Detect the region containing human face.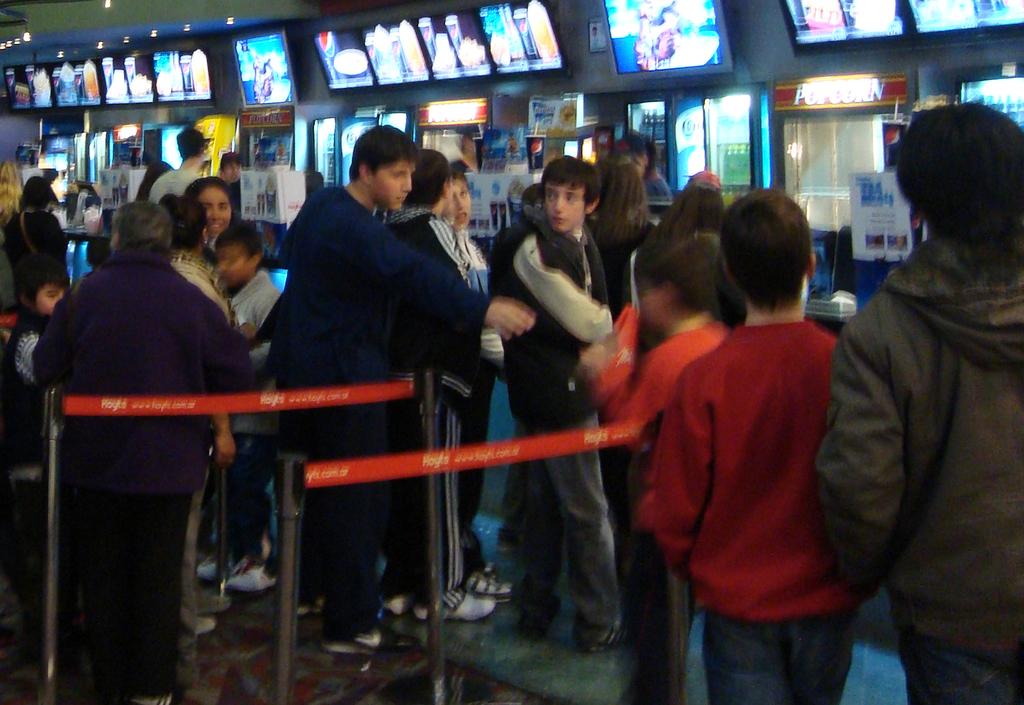
x1=440, y1=179, x2=472, y2=228.
